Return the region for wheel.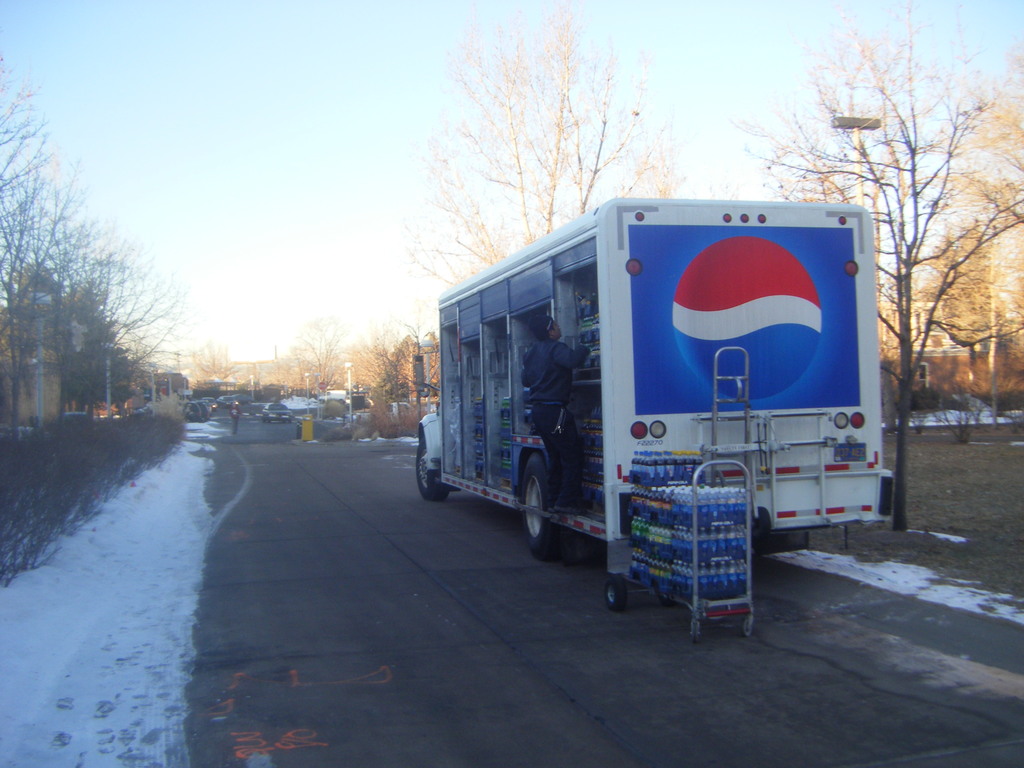
[x1=690, y1=622, x2=701, y2=644].
